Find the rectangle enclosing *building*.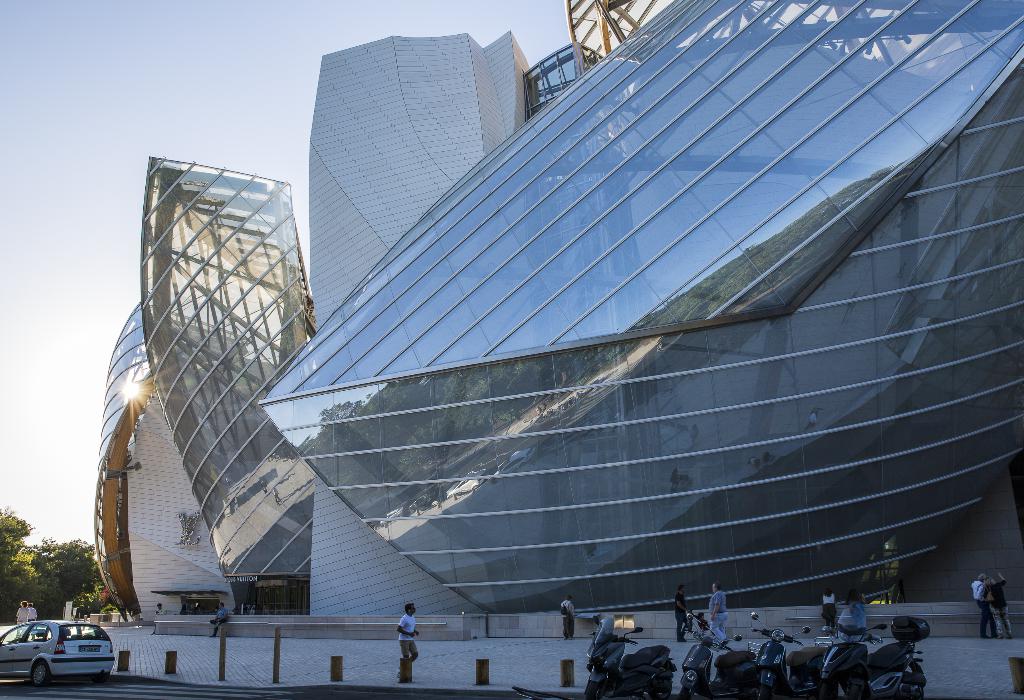
select_region(3, 0, 1023, 699).
